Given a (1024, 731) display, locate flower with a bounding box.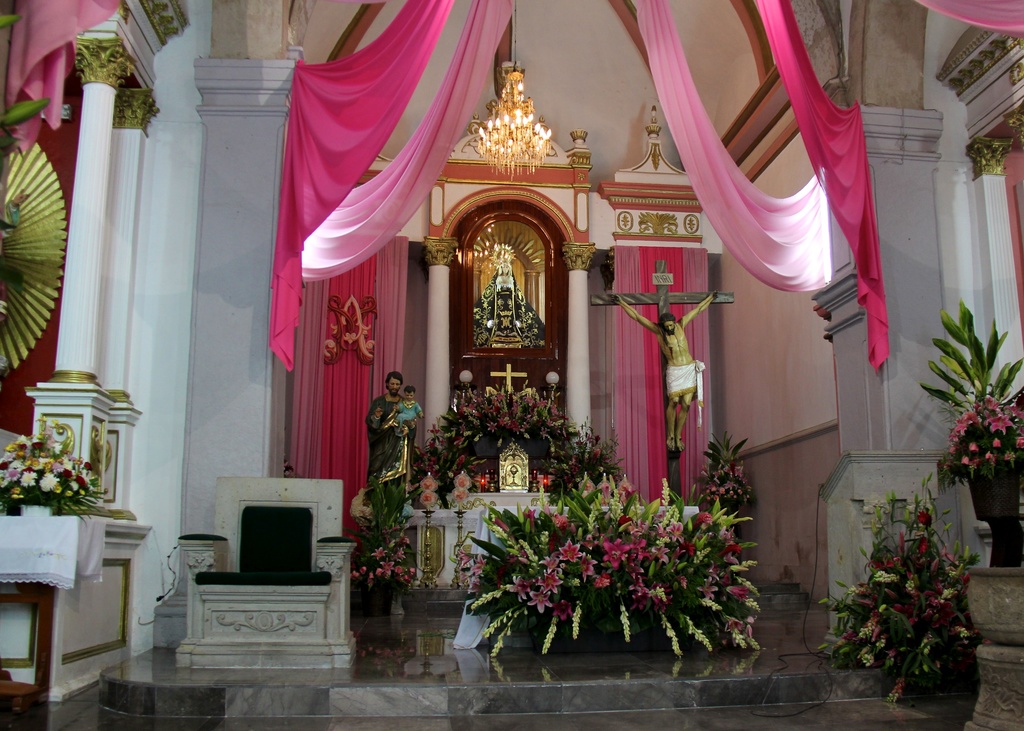
Located: x1=632 y1=534 x2=651 y2=553.
